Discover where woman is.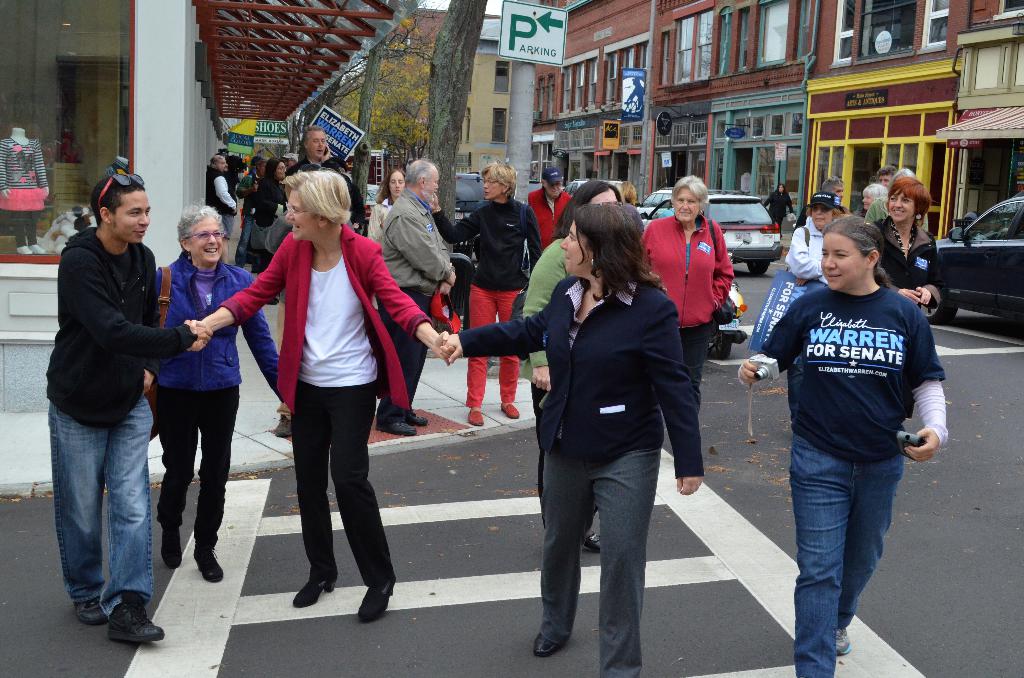
Discovered at locate(784, 181, 854, 287).
